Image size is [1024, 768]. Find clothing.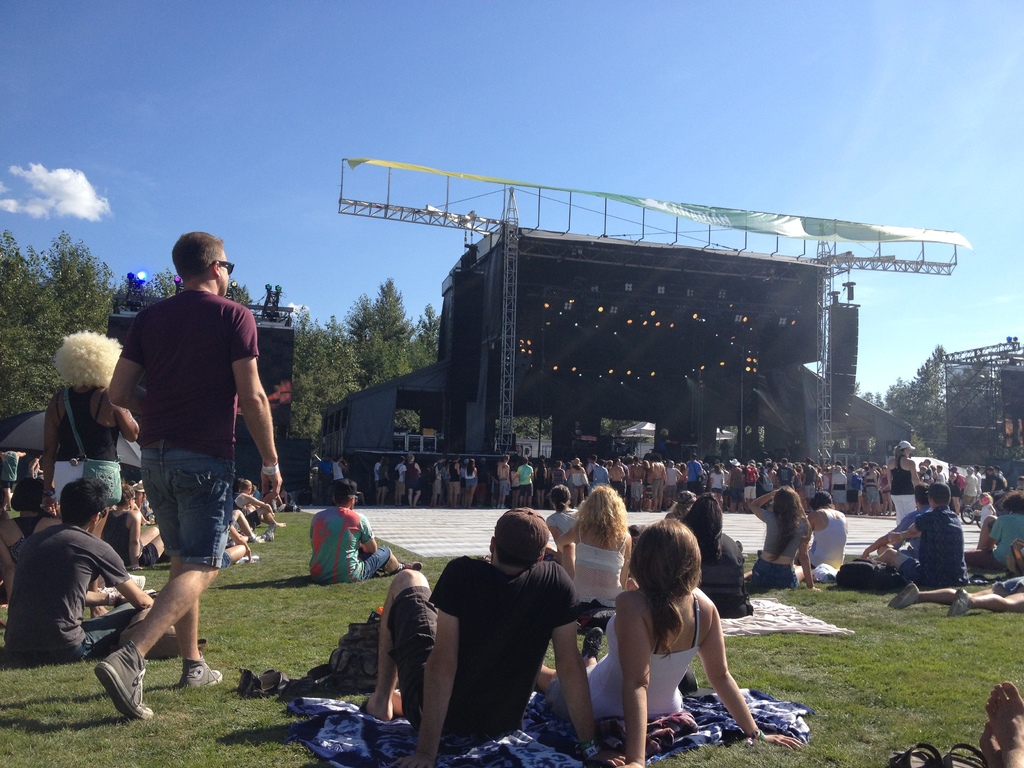
[685,457,700,497].
